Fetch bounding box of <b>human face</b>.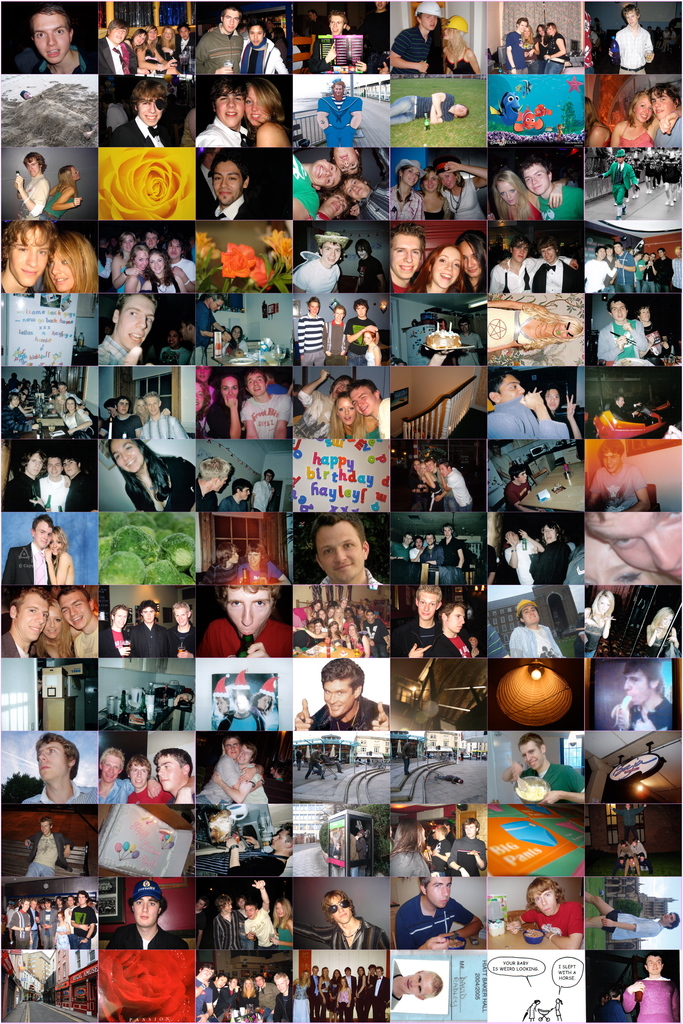
Bbox: x1=113, y1=607, x2=127, y2=628.
